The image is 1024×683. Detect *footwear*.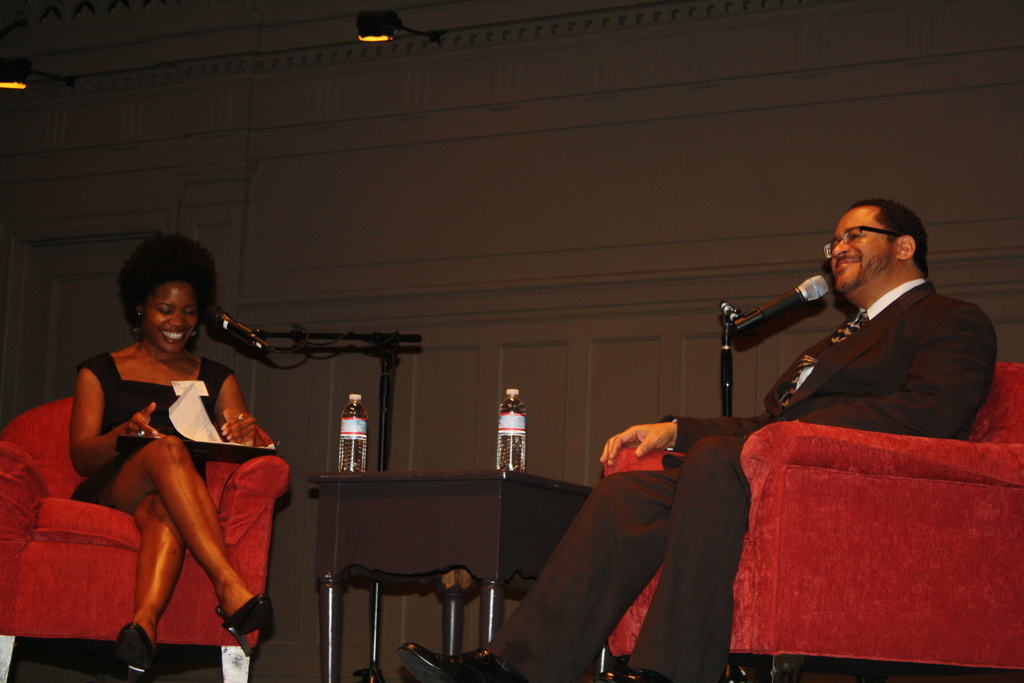
Detection: [115,620,152,682].
